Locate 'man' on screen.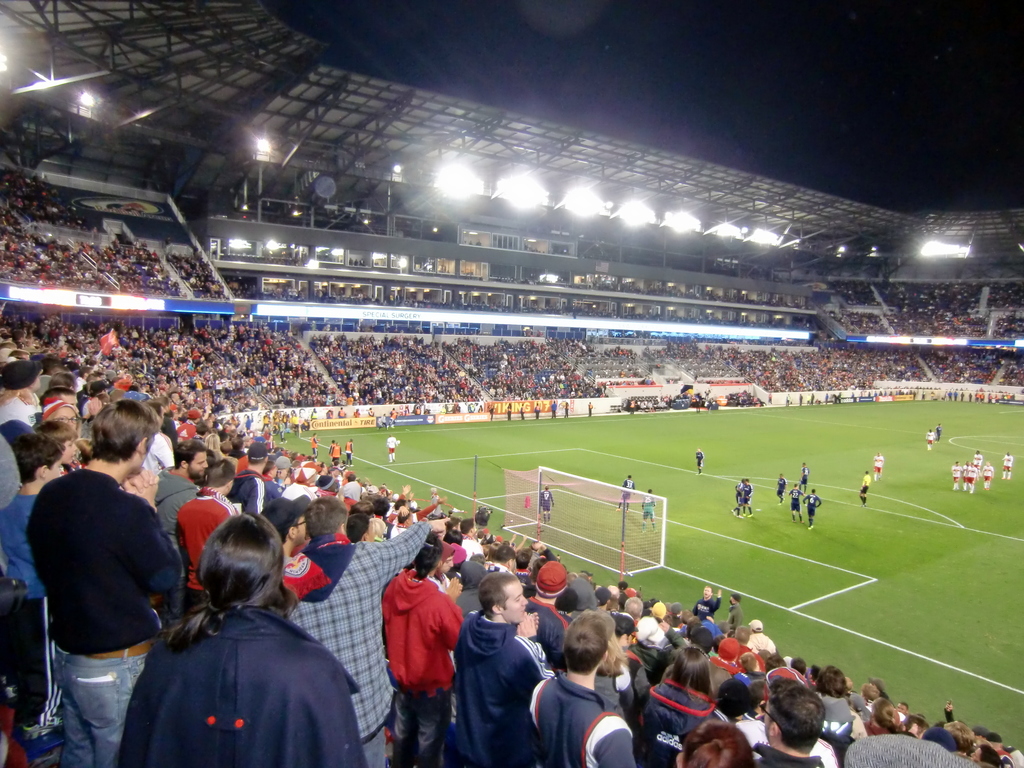
On screen at l=351, t=410, r=360, b=419.
